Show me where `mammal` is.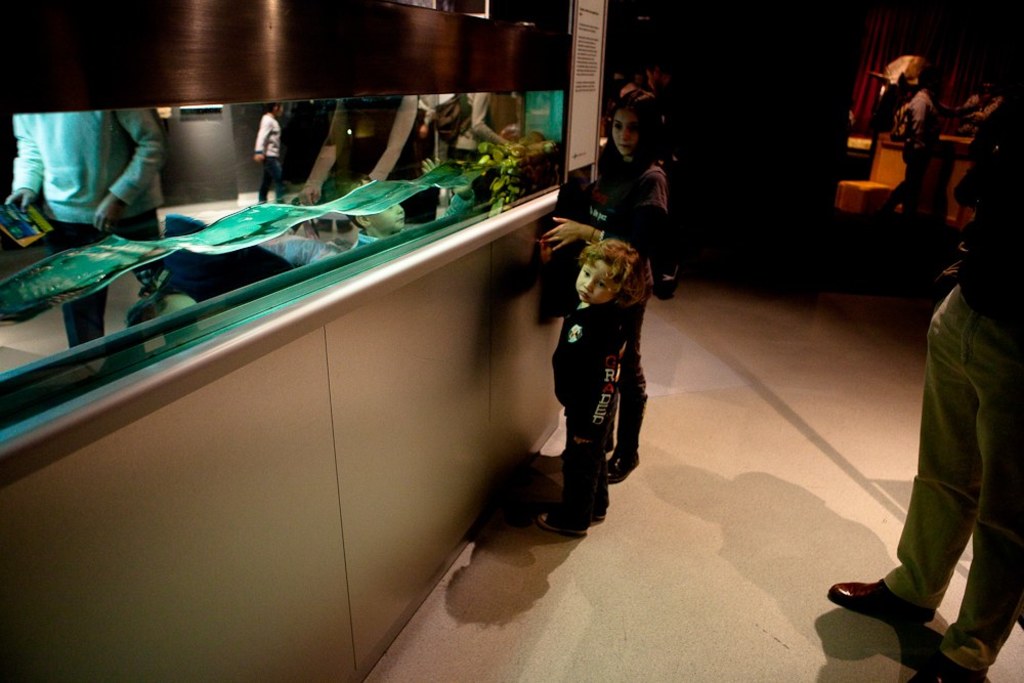
`mammal` is at (821,91,1023,682).
